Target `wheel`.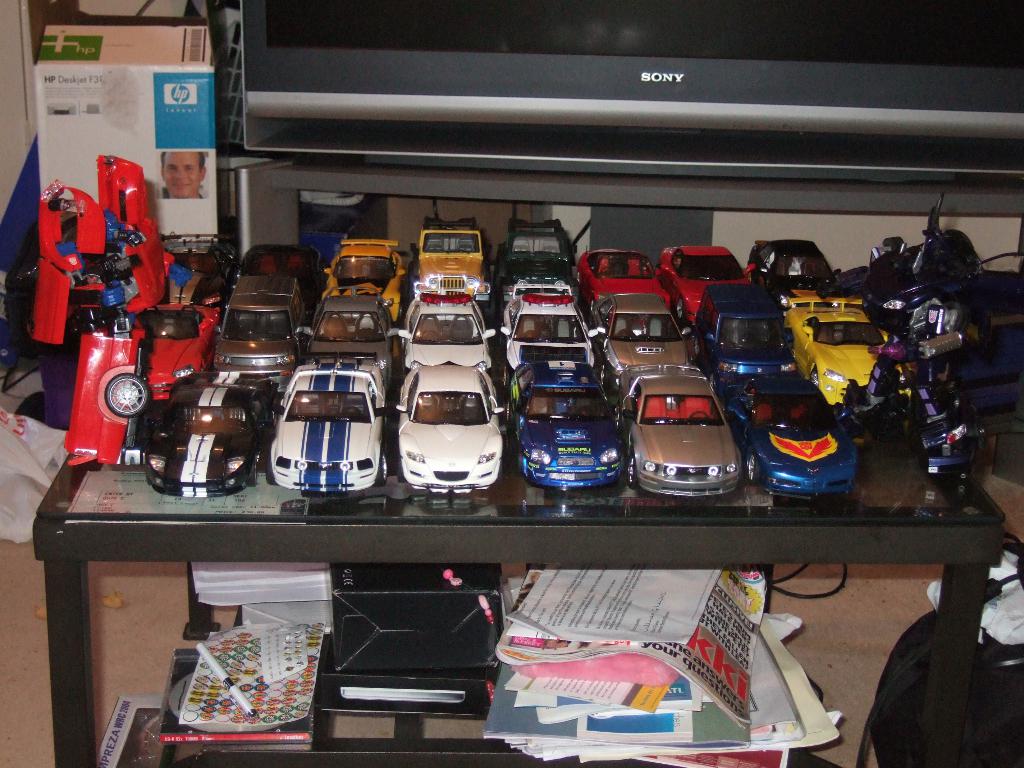
Target region: 744 454 762 484.
